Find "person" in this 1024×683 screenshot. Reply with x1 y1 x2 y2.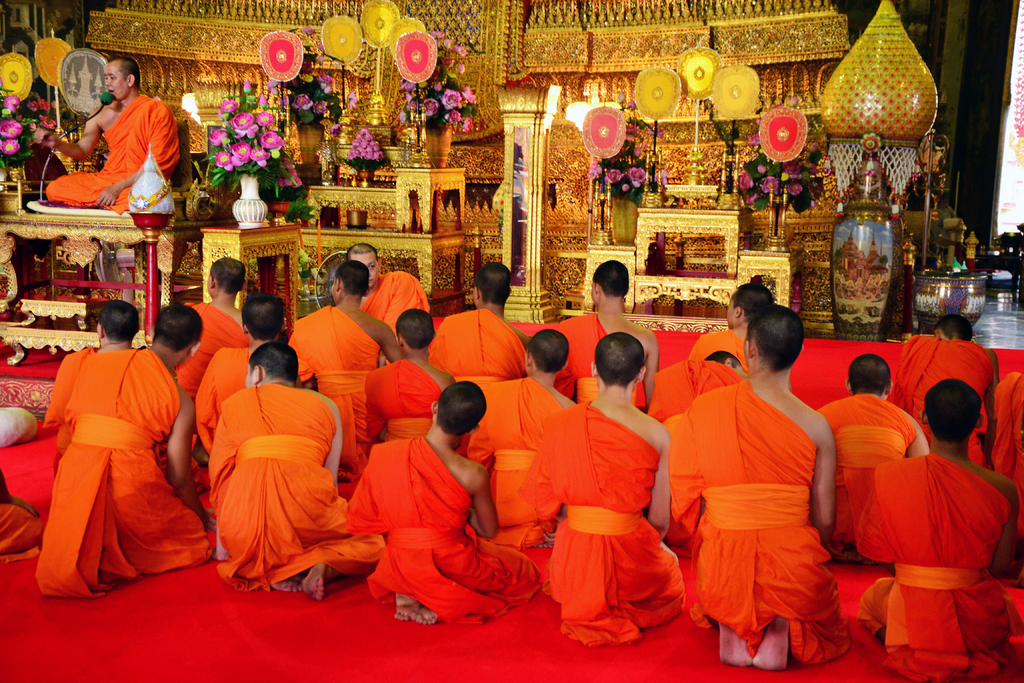
686 306 854 668.
